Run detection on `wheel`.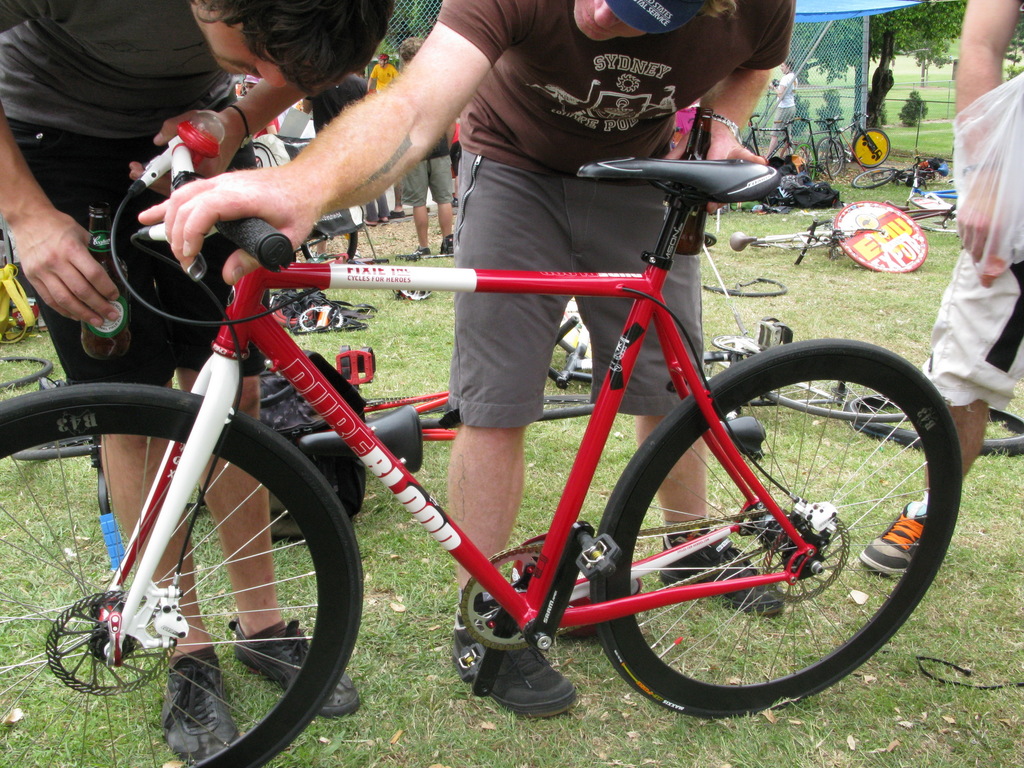
Result: region(797, 141, 815, 181).
